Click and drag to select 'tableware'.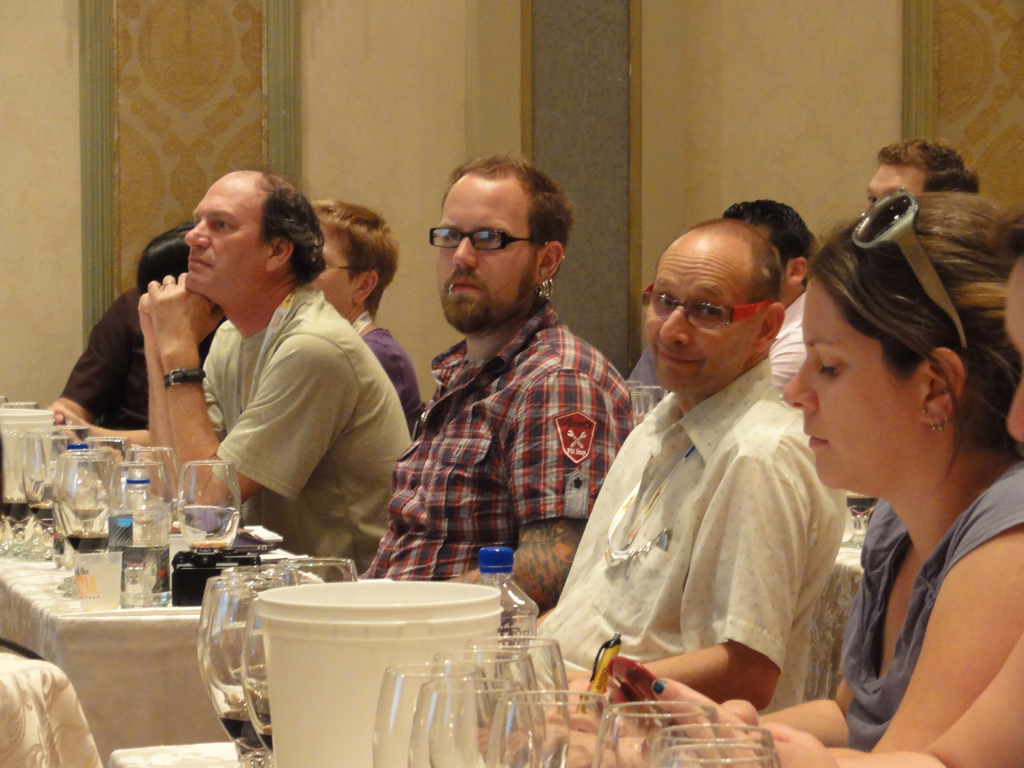
Selection: left=185, top=553, right=282, bottom=746.
